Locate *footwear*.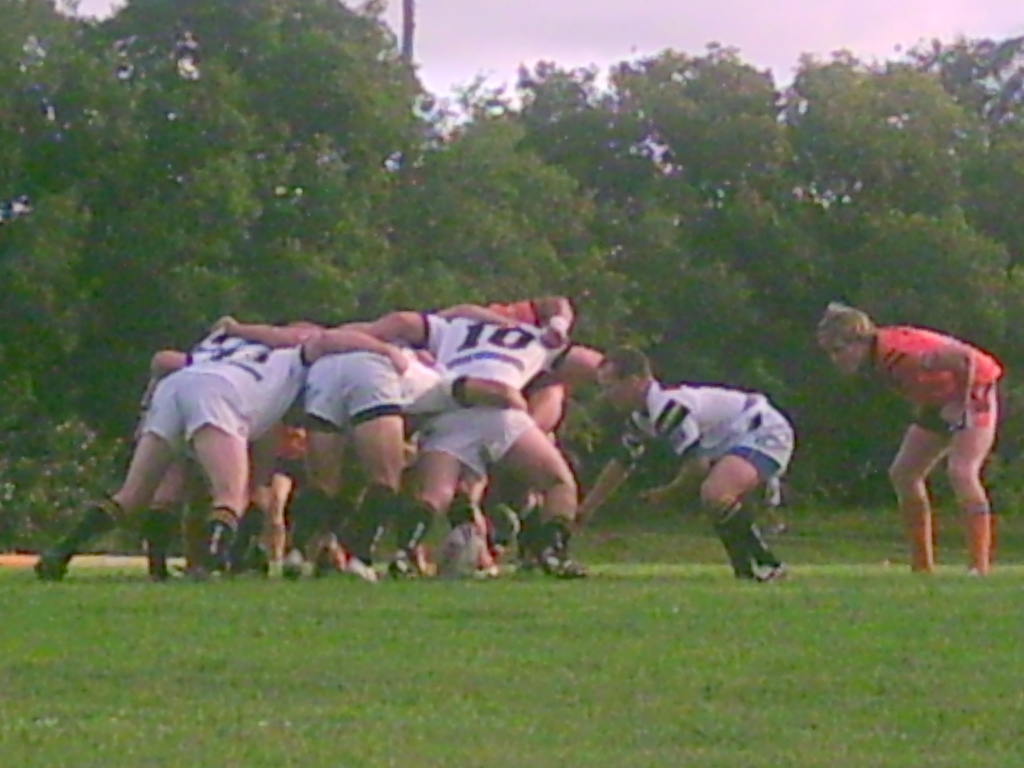
Bounding box: <region>390, 547, 419, 580</region>.
